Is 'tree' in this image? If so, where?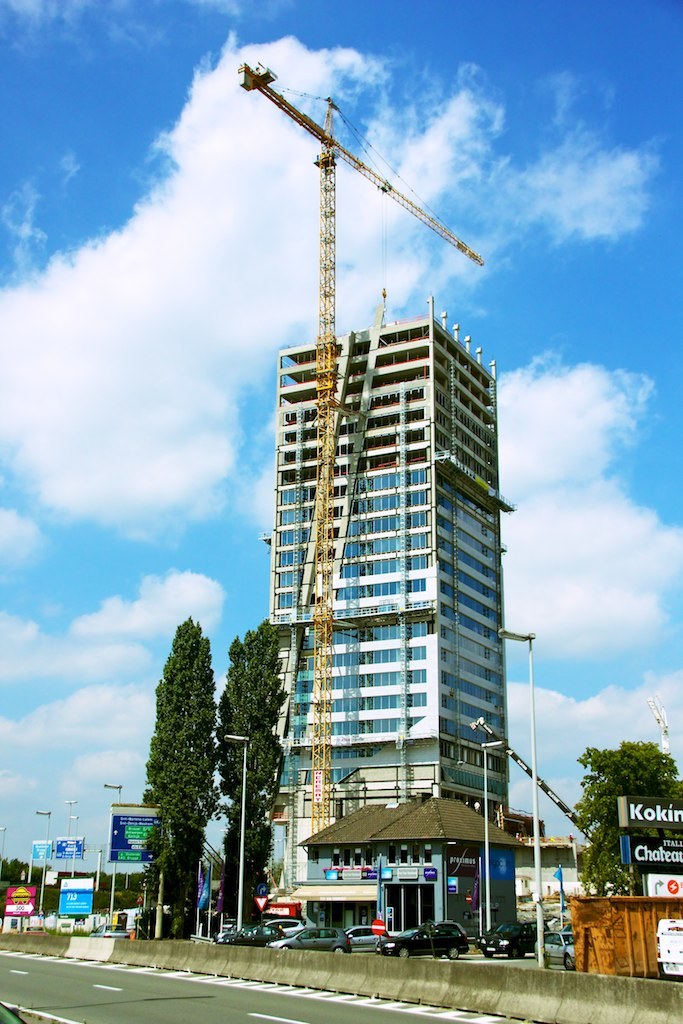
Yes, at BBox(568, 737, 682, 891).
